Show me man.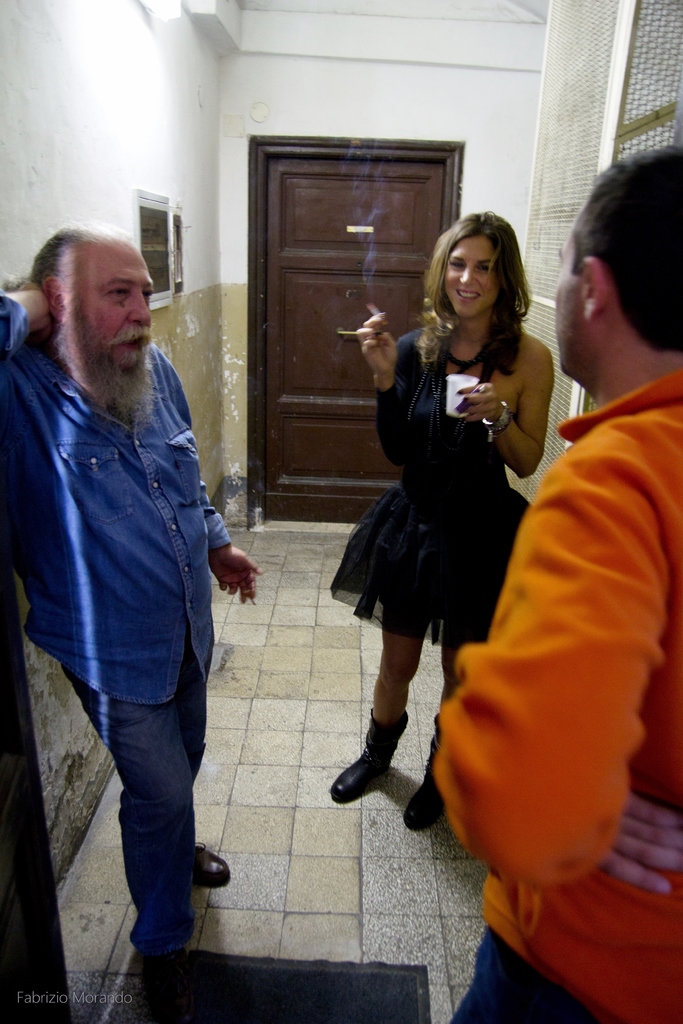
man is here: Rect(422, 140, 682, 1023).
